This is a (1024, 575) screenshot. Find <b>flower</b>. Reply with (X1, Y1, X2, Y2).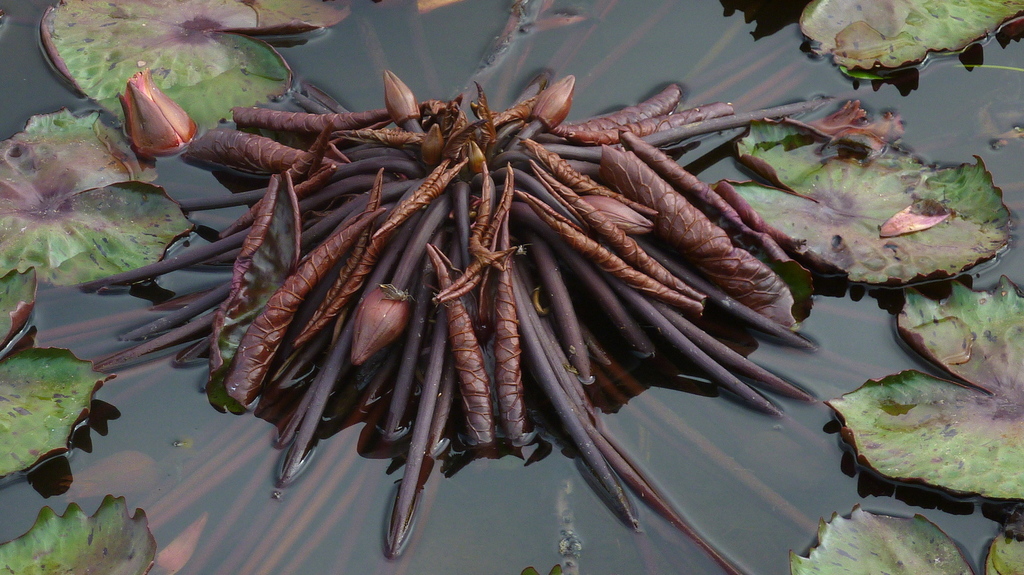
(118, 67, 196, 152).
